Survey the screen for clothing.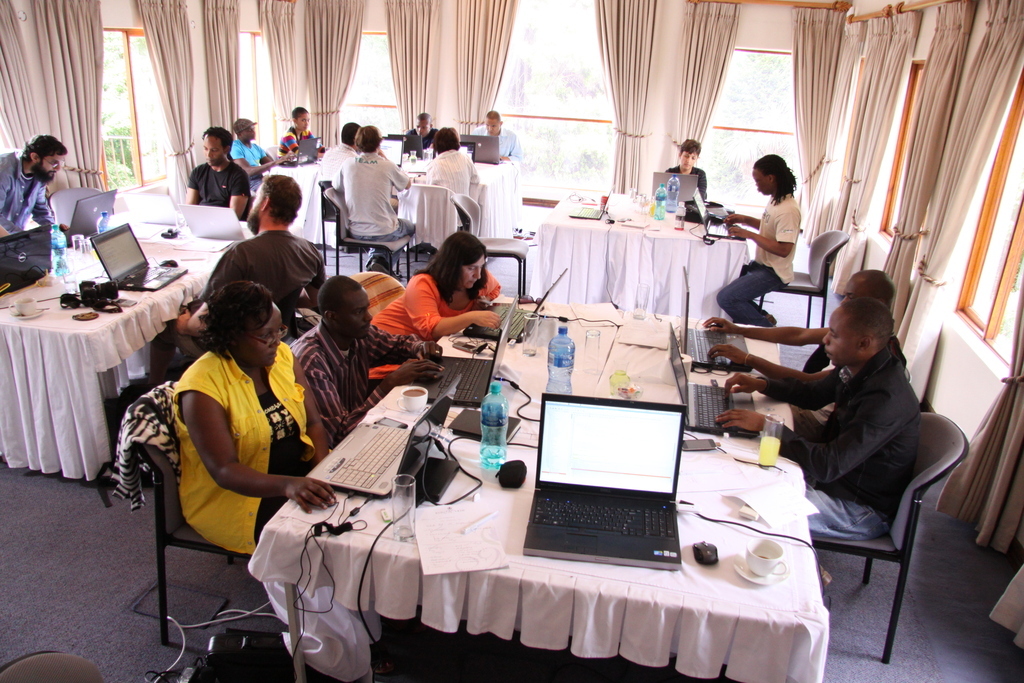
Survey found: {"left": 146, "top": 314, "right": 307, "bottom": 606}.
